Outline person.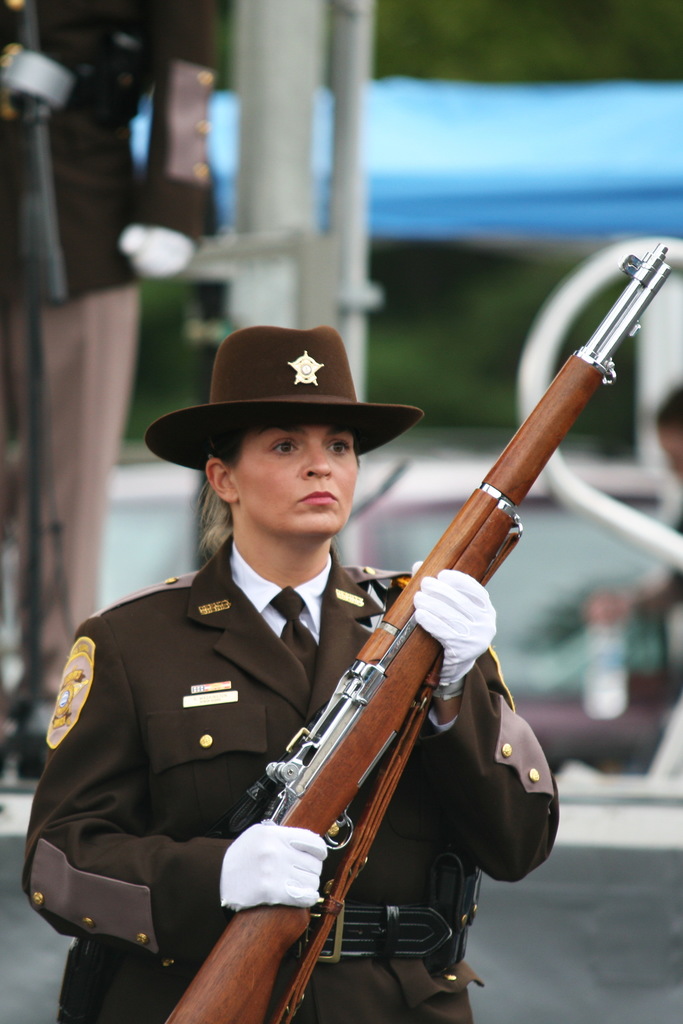
Outline: locate(22, 326, 560, 1023).
